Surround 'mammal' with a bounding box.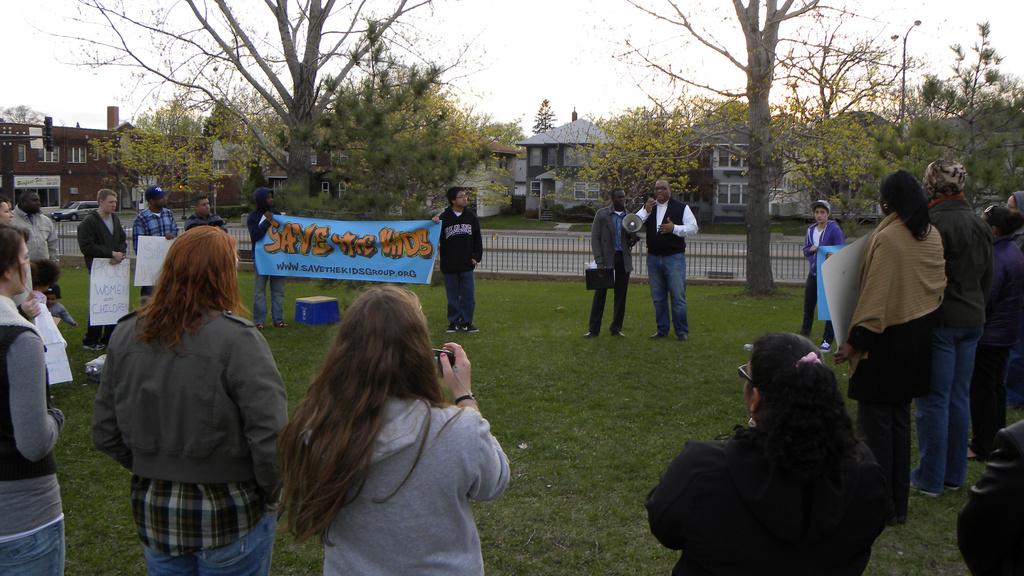
box(0, 195, 17, 228).
